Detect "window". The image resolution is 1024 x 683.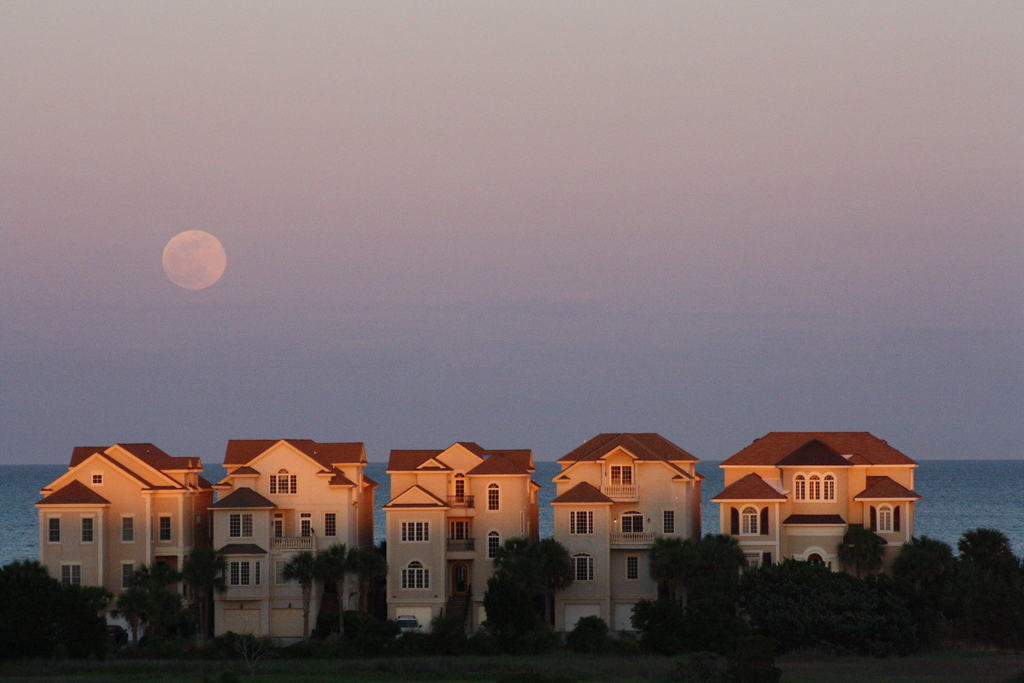
detection(298, 511, 312, 542).
